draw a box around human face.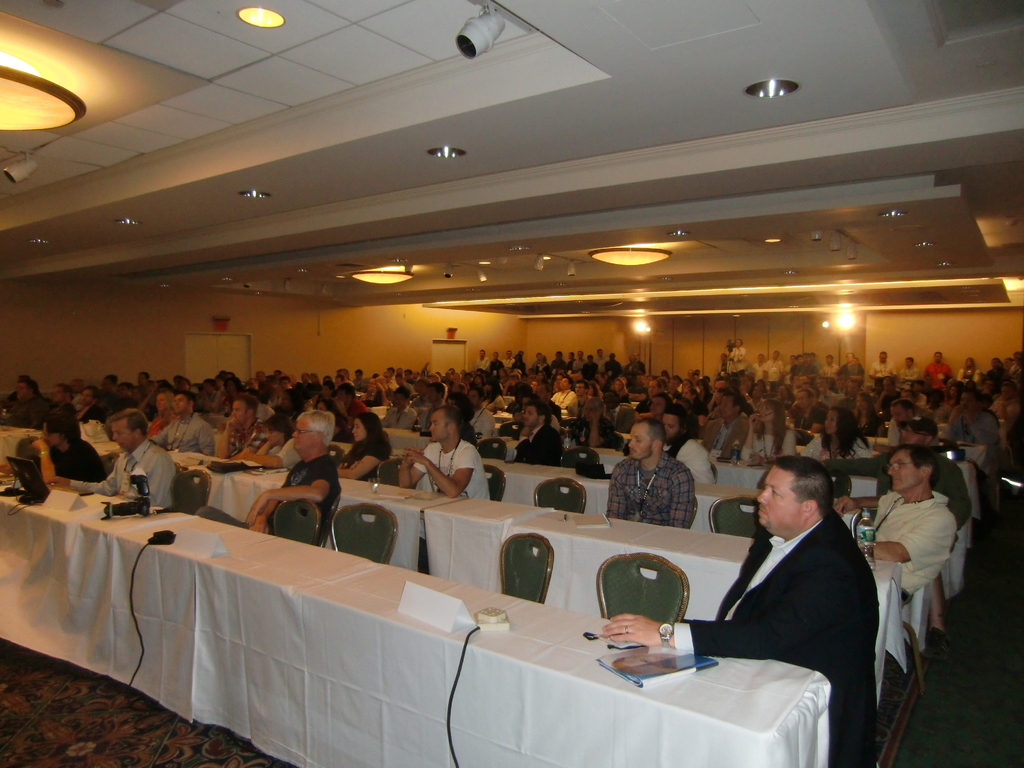
<bbox>755, 463, 809, 532</bbox>.
